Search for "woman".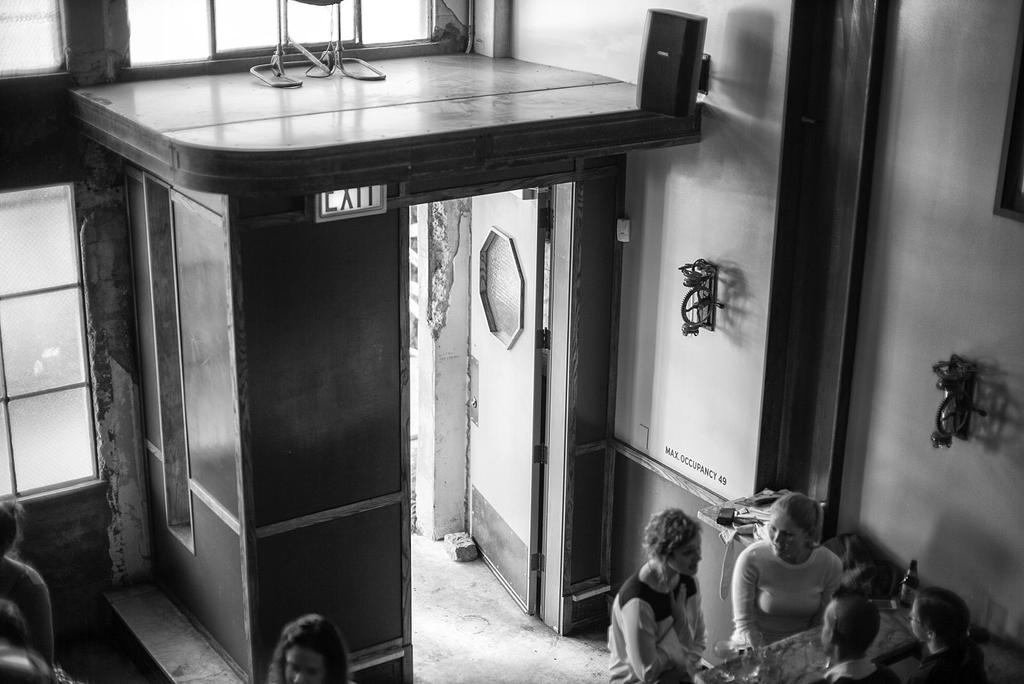
Found at [719,495,853,657].
